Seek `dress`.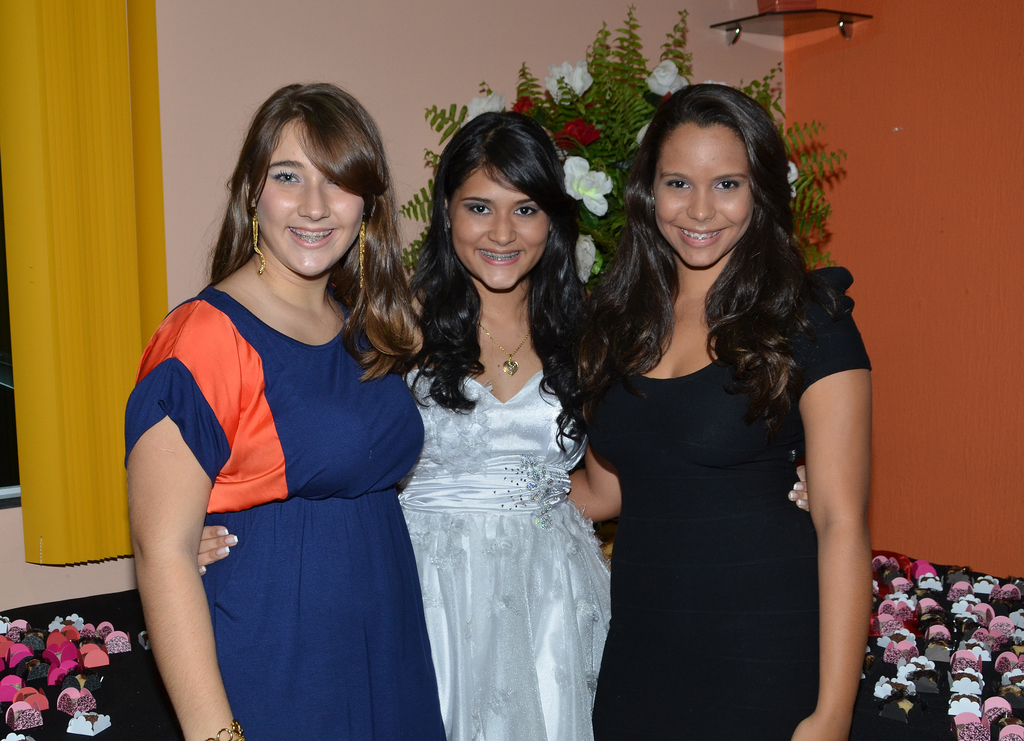
[394, 347, 615, 740].
